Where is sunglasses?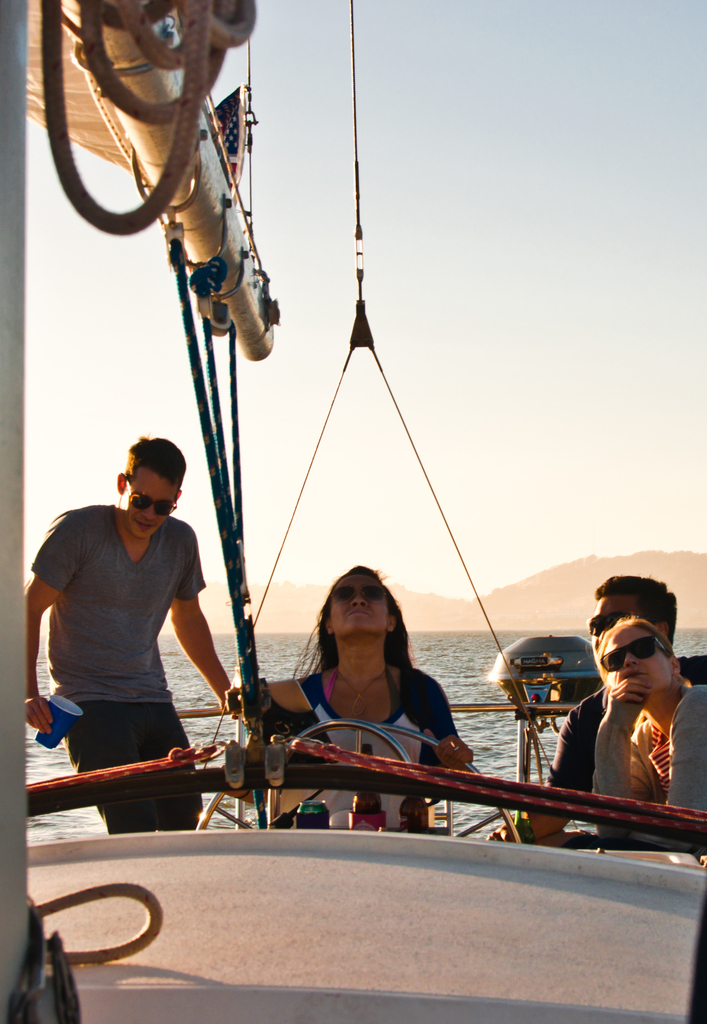
[125, 478, 182, 518].
